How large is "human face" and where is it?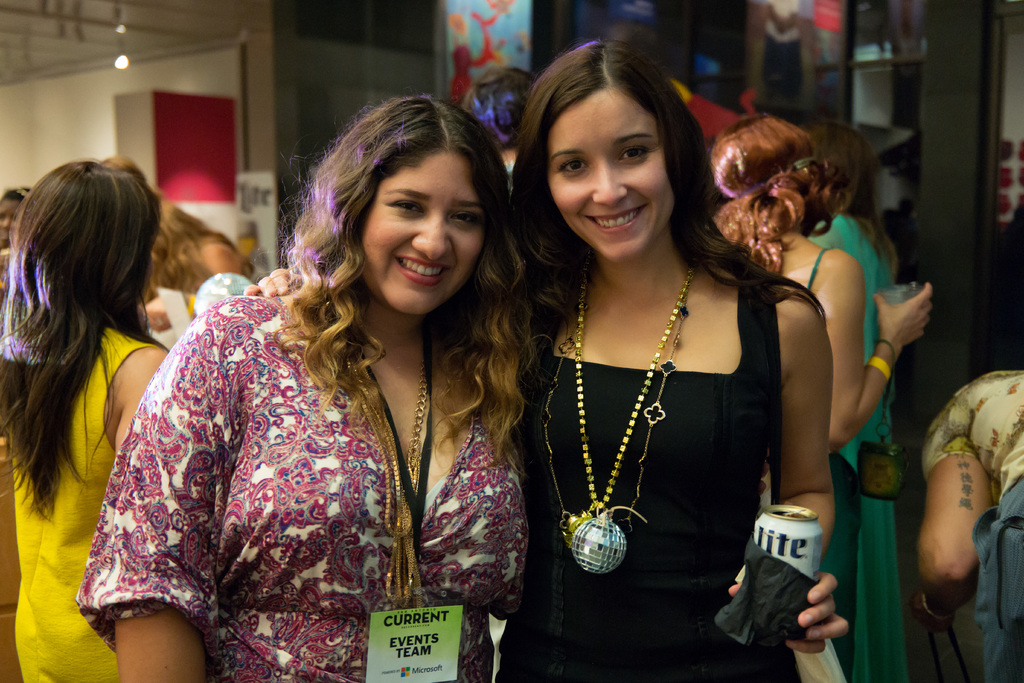
Bounding box: <box>0,199,22,242</box>.
